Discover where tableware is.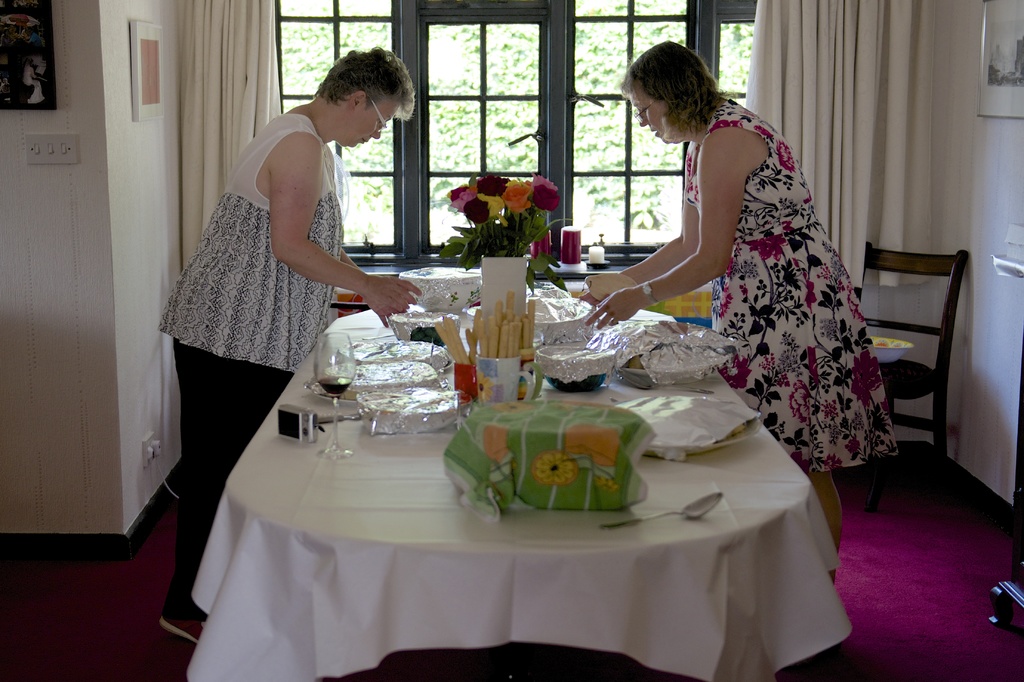
Discovered at bbox=(397, 261, 481, 311).
